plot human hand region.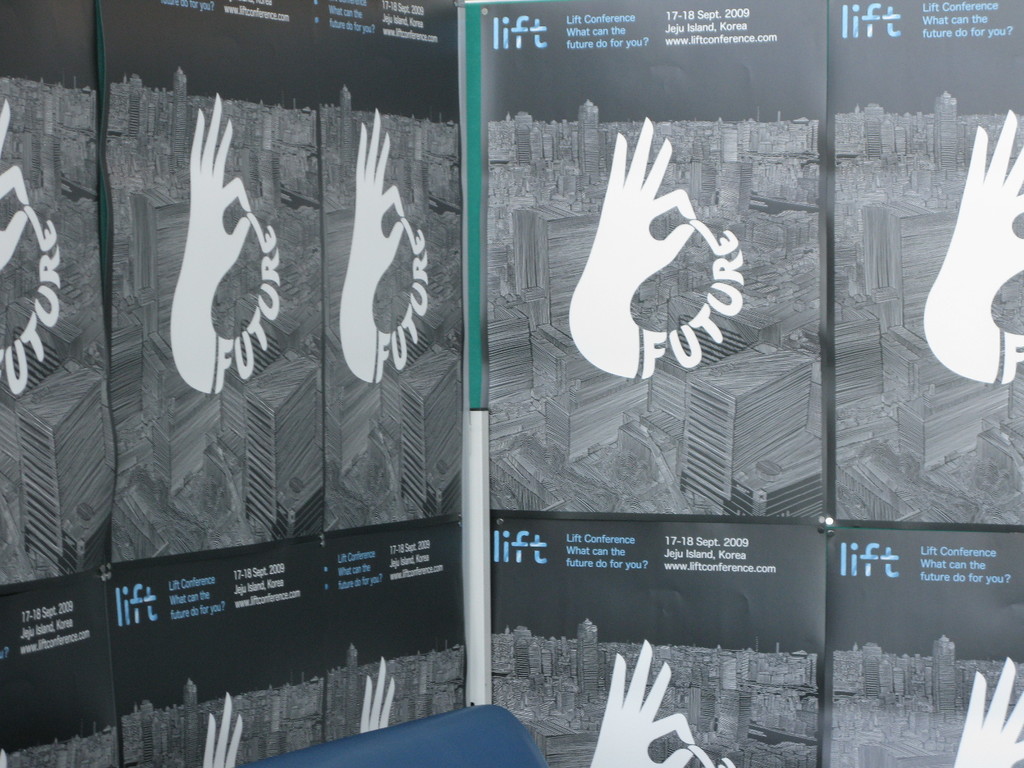
Plotted at (586, 115, 696, 287).
